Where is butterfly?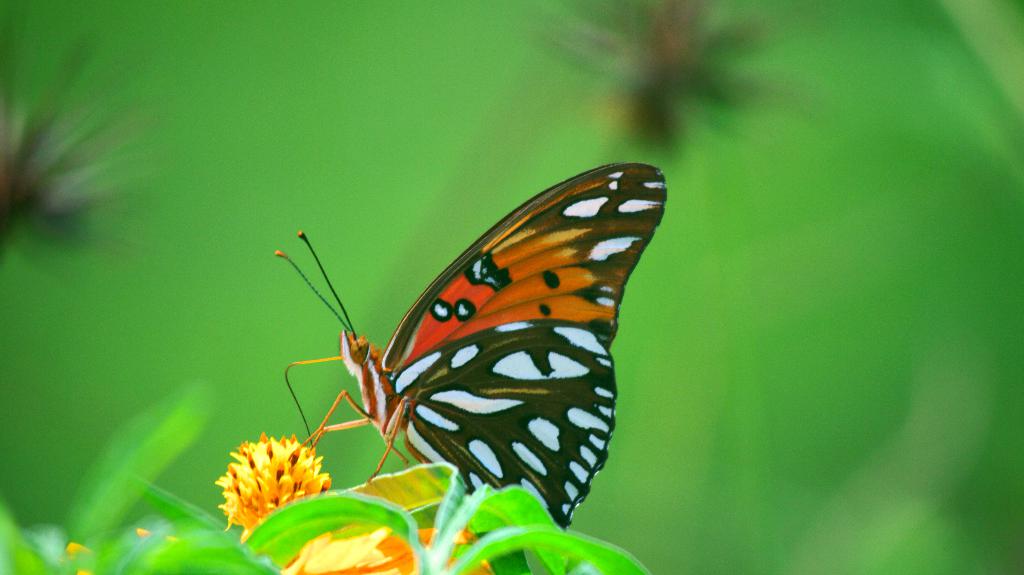
{"x1": 276, "y1": 161, "x2": 669, "y2": 528}.
